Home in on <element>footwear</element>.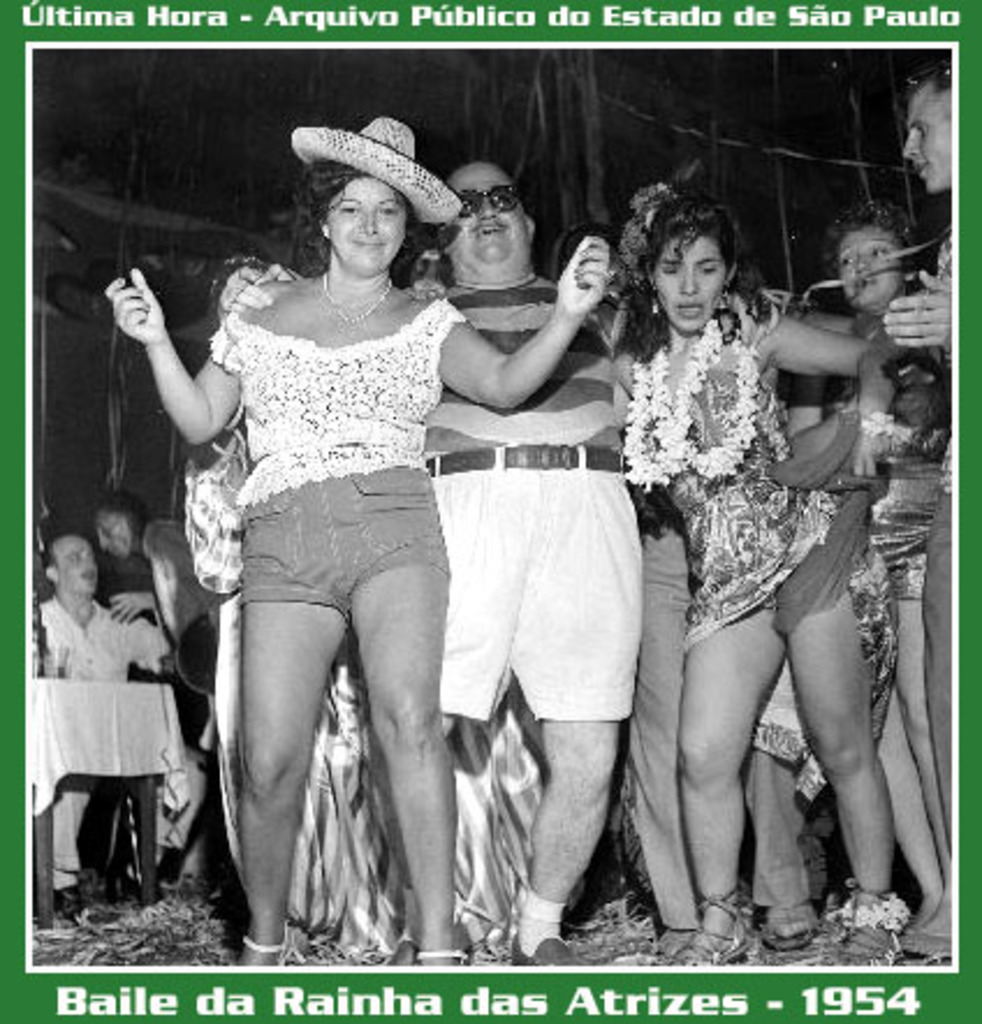
Homed in at {"left": 753, "top": 901, "right": 813, "bottom": 952}.
